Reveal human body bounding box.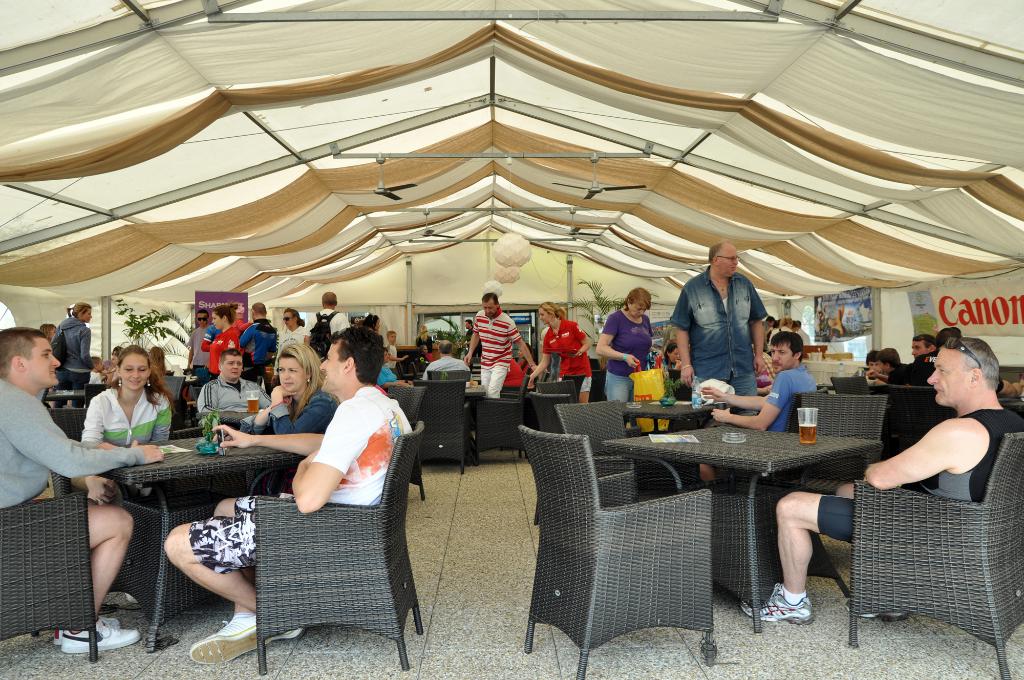
Revealed: (x1=0, y1=331, x2=177, y2=667).
